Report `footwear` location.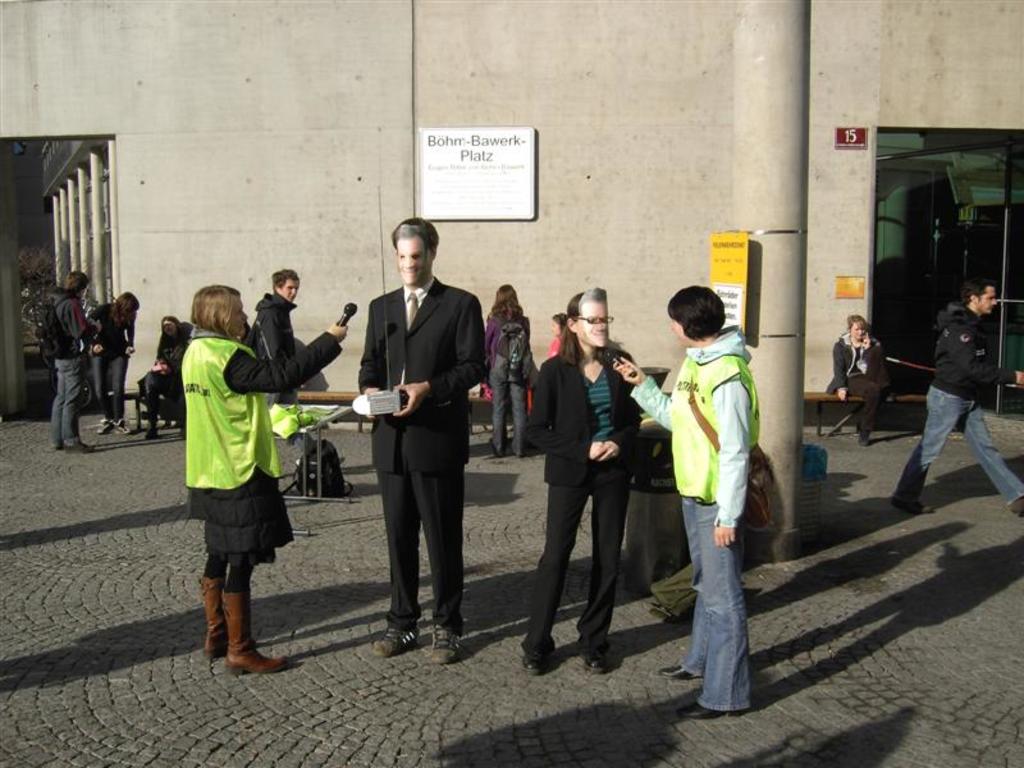
Report: BBox(518, 645, 559, 673).
